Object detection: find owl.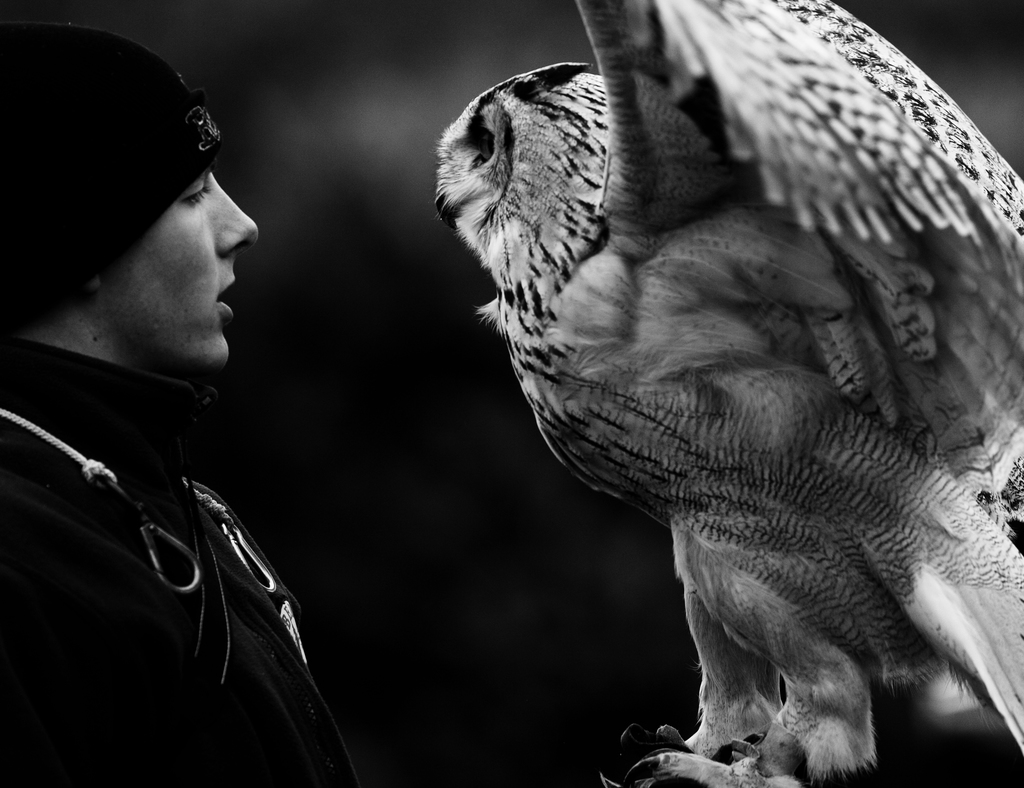
<region>424, 0, 1023, 787</region>.
